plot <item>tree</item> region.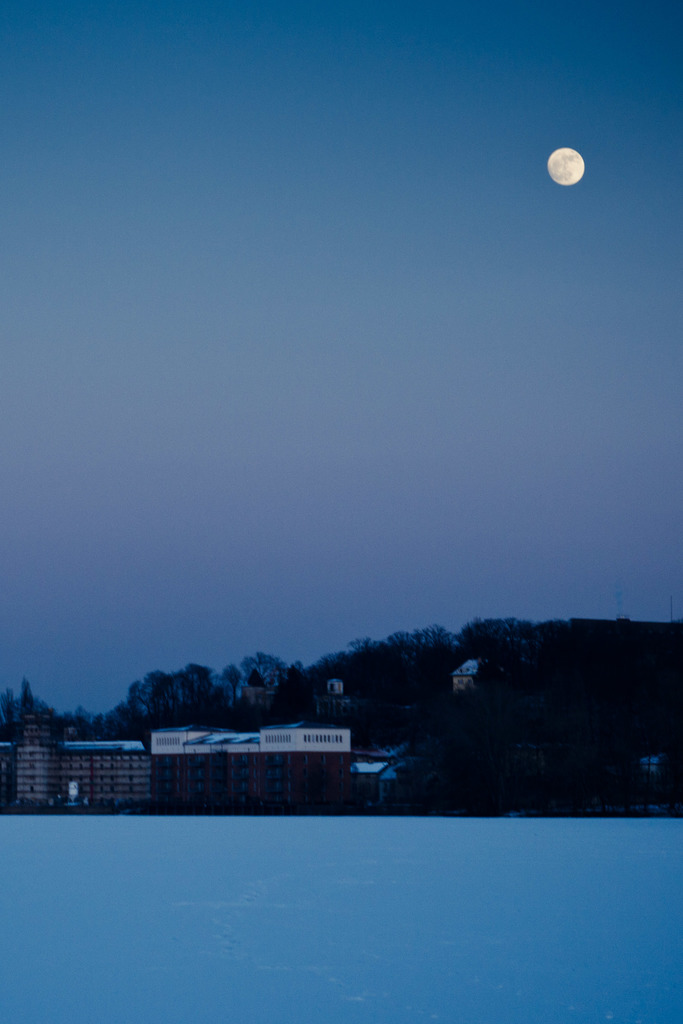
Plotted at [224, 668, 245, 703].
